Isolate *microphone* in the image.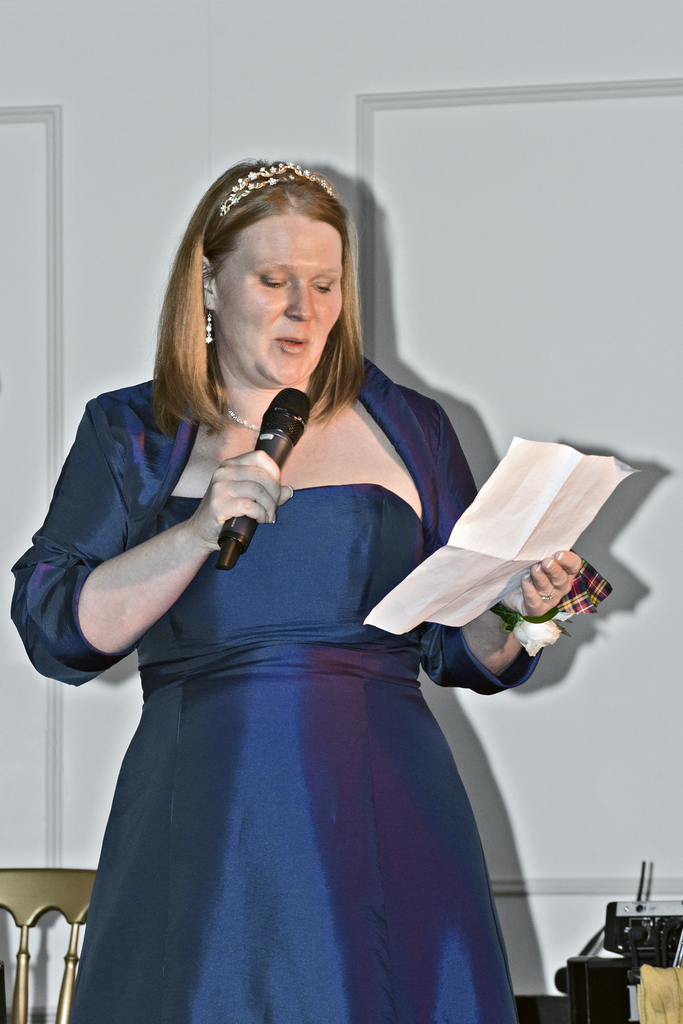
Isolated region: (left=182, top=390, right=314, bottom=573).
